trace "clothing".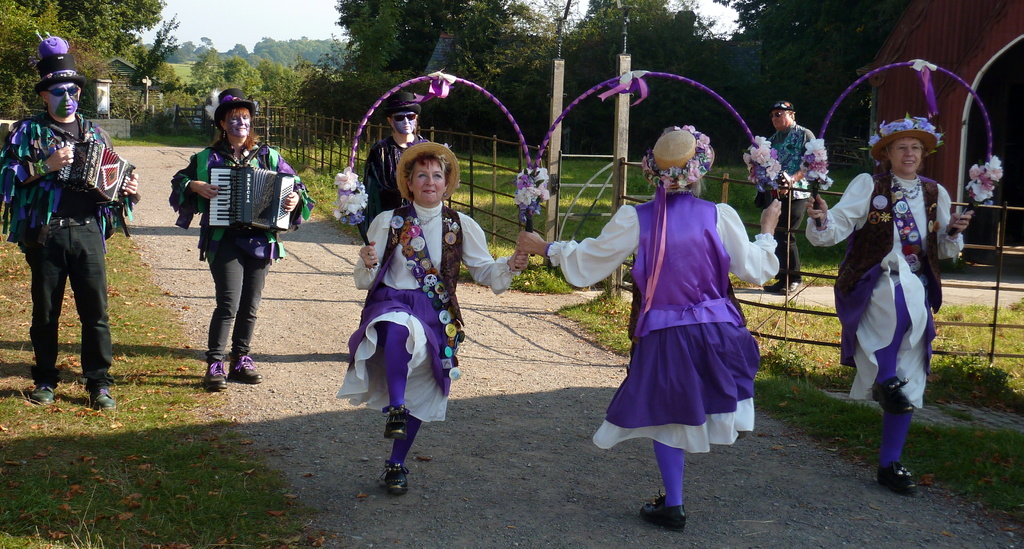
Traced to box=[368, 138, 431, 209].
